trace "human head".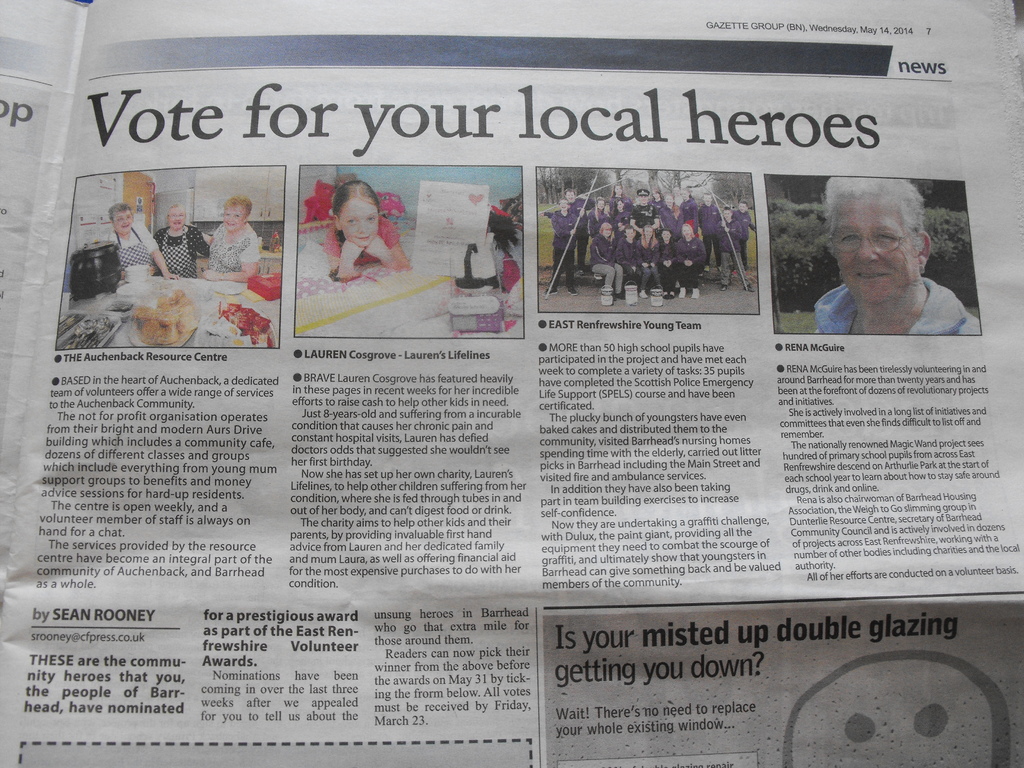
Traced to 625 227 634 240.
